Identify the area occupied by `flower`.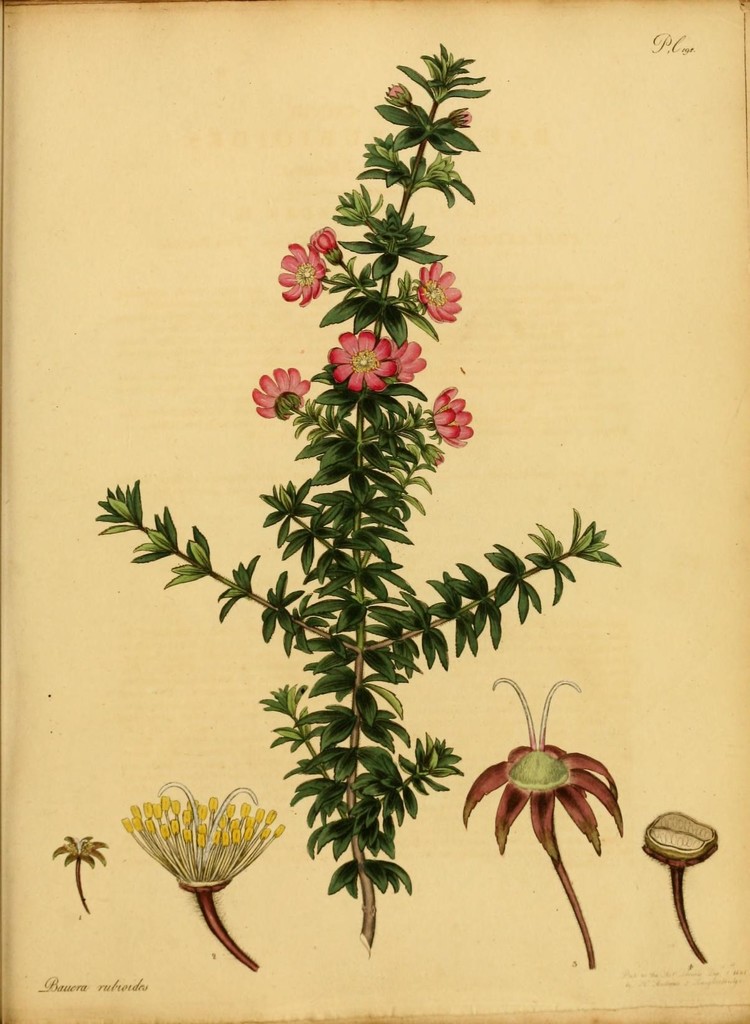
Area: <bbox>252, 367, 317, 421</bbox>.
